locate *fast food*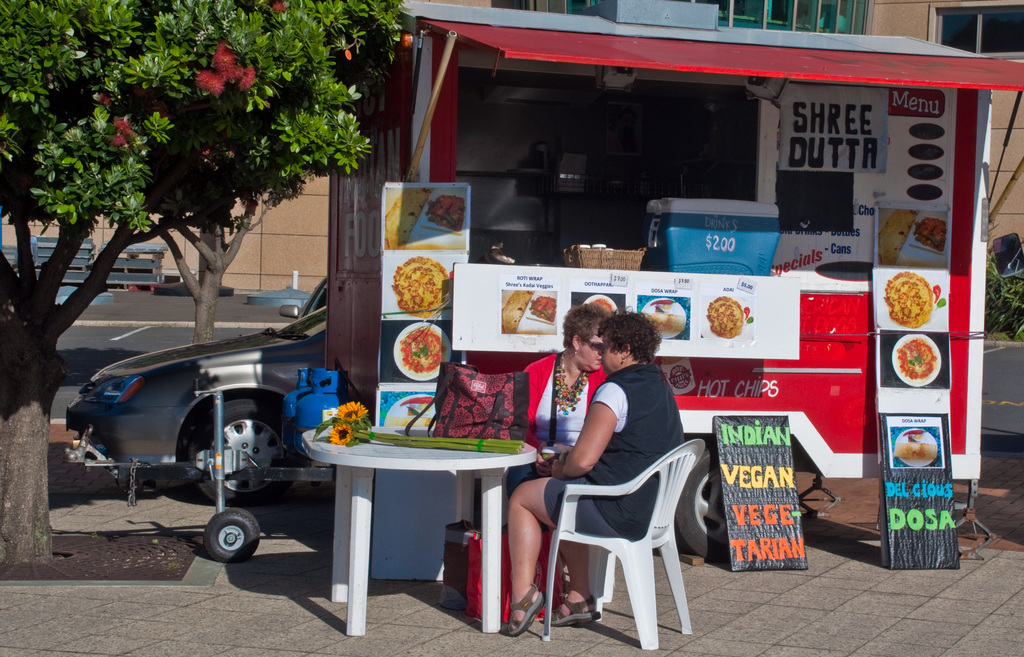
[590, 299, 614, 306]
